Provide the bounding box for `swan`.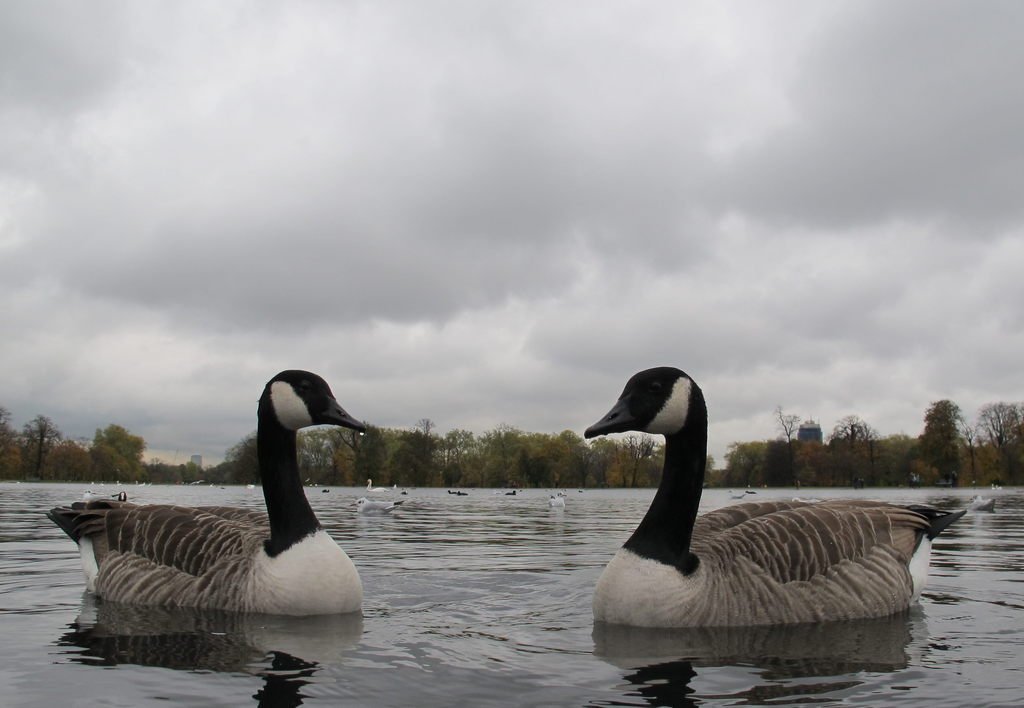
(left=998, top=481, right=1006, bottom=490).
